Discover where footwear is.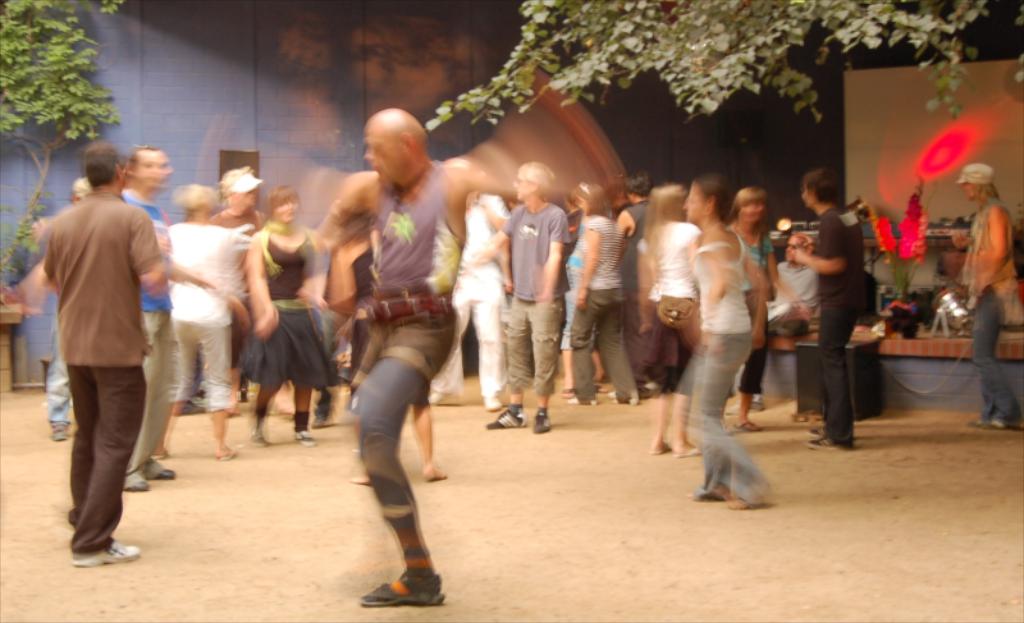
Discovered at 531, 406, 550, 431.
